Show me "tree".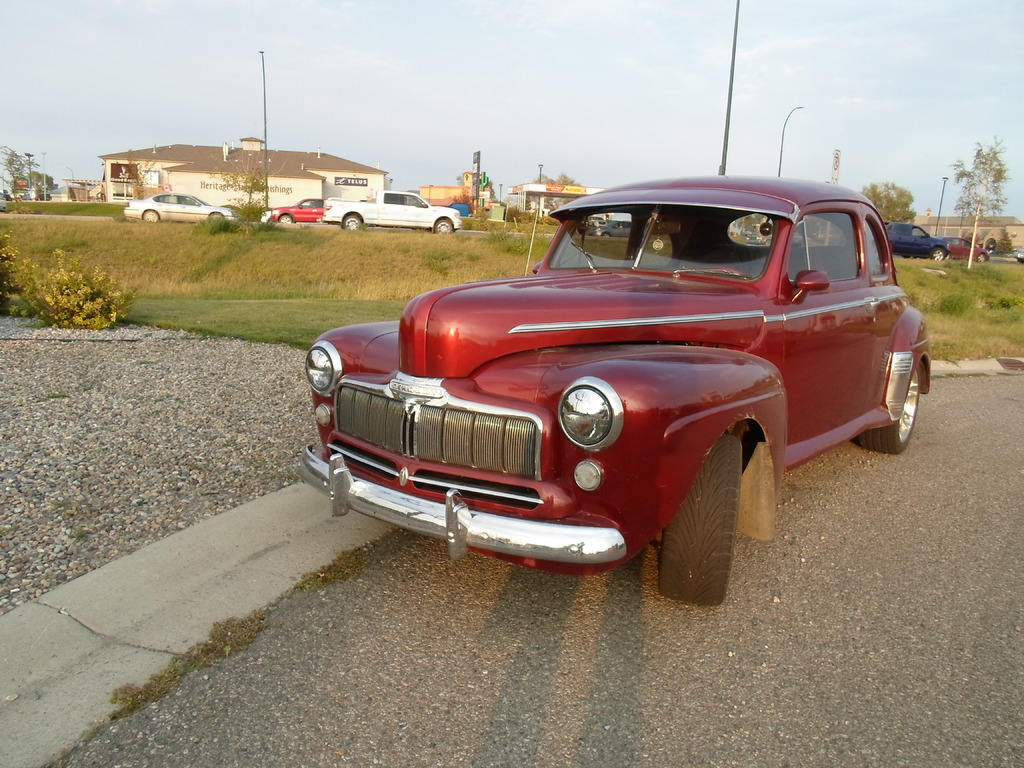
"tree" is here: detection(218, 153, 284, 233).
